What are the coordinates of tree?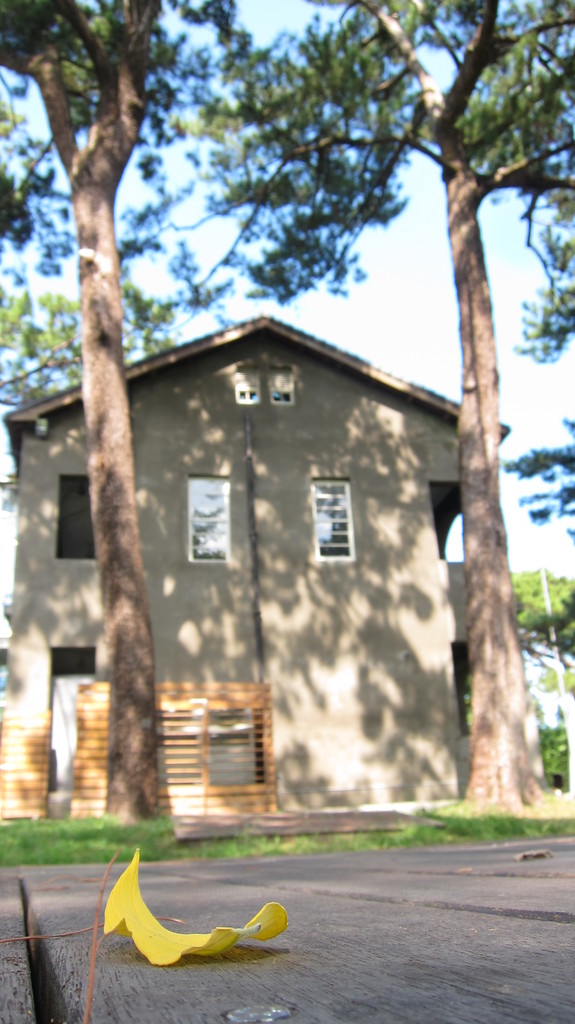
left=501, top=561, right=574, bottom=769.
